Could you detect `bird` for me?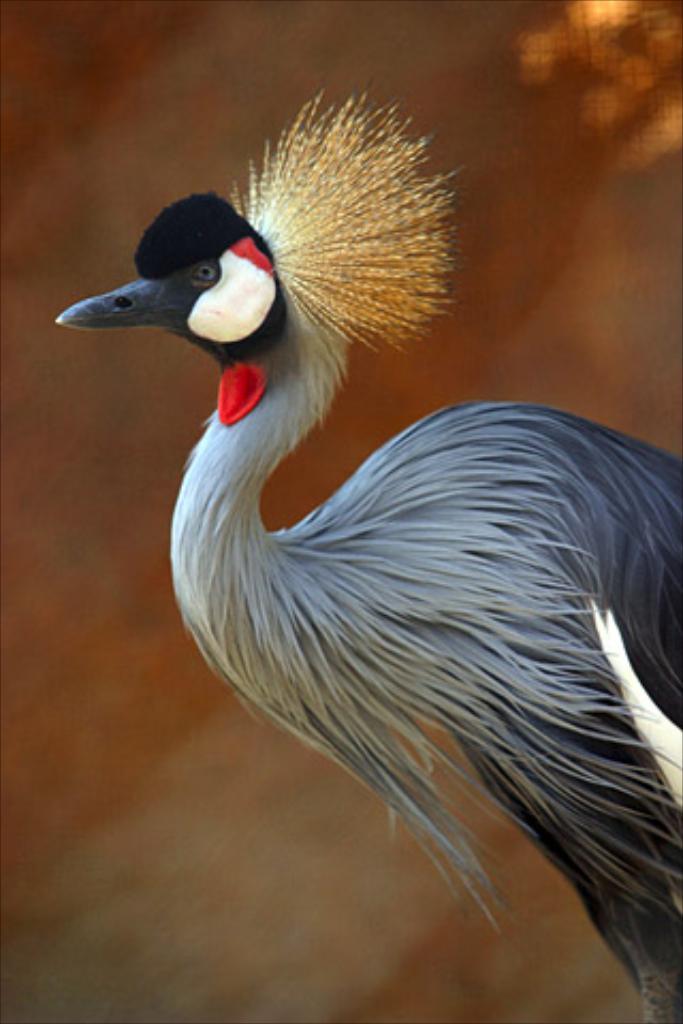
Detection result: 62 126 682 1001.
